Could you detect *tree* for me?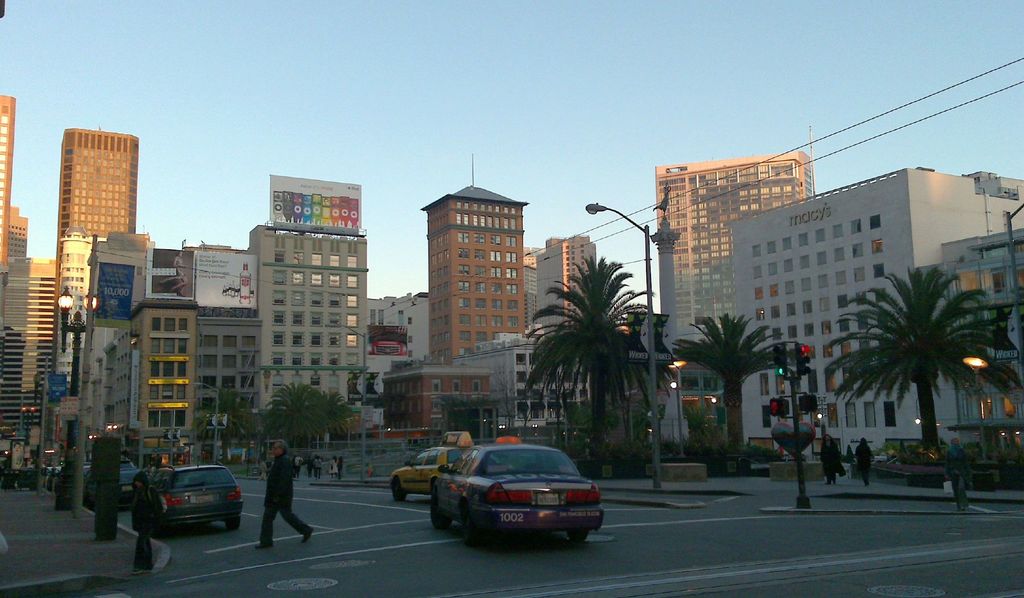
Detection result: BBox(296, 388, 346, 452).
